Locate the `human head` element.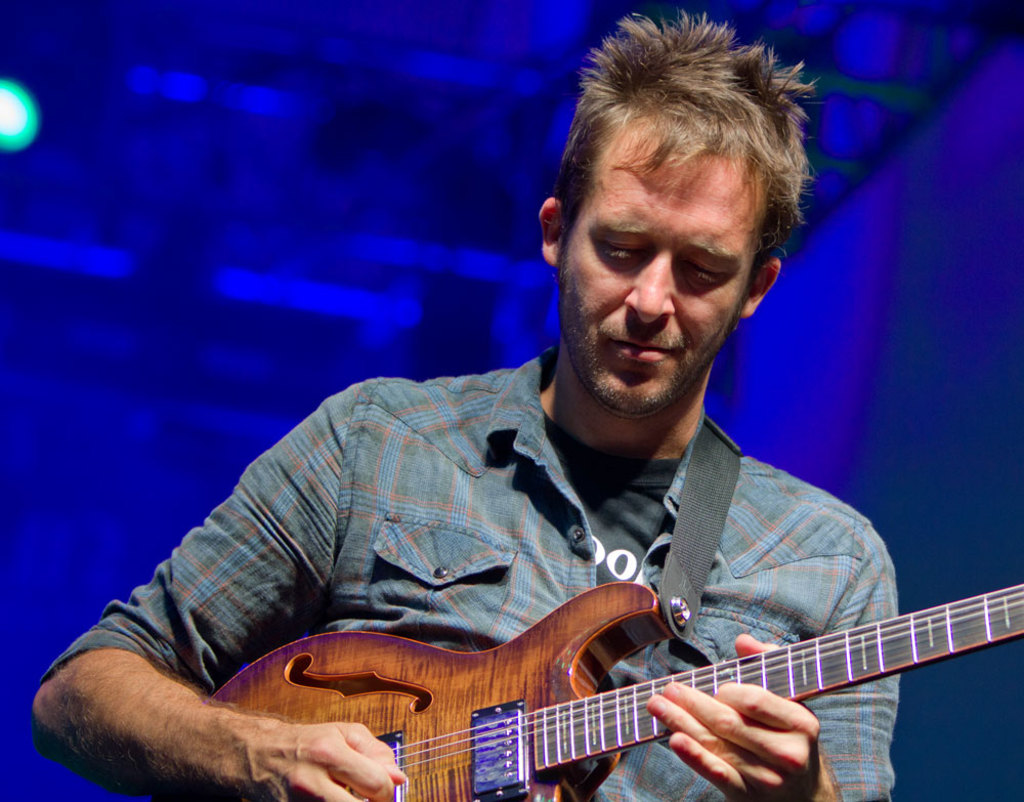
Element bbox: 548,15,806,396.
